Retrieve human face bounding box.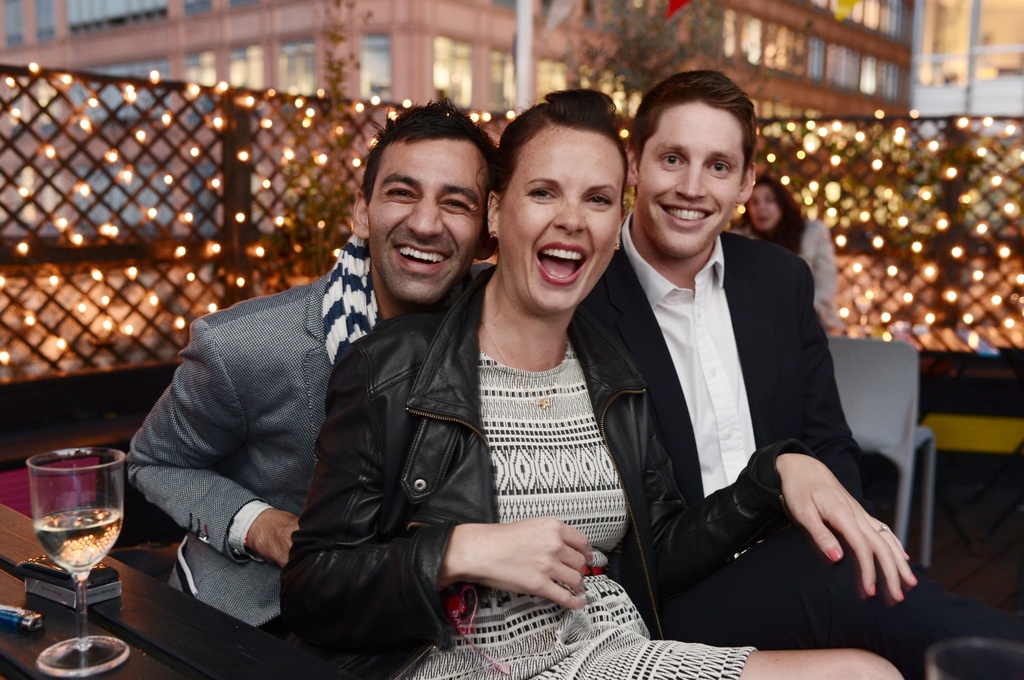
Bounding box: <region>496, 119, 627, 320</region>.
